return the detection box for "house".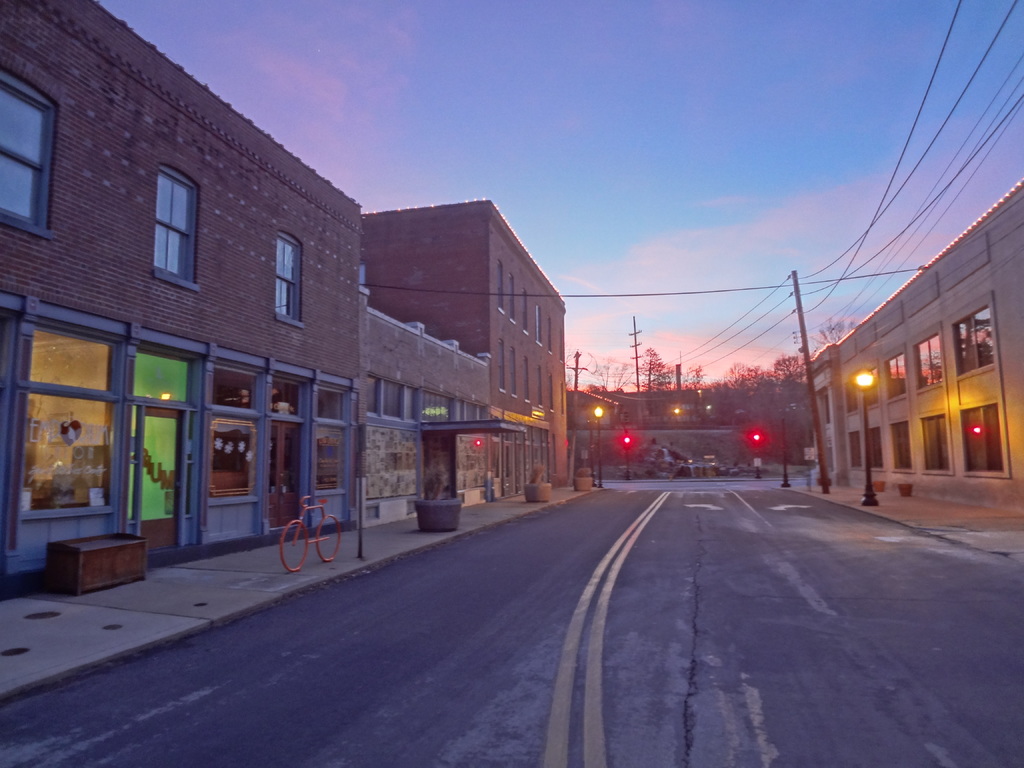
{"x1": 360, "y1": 317, "x2": 502, "y2": 511}.
